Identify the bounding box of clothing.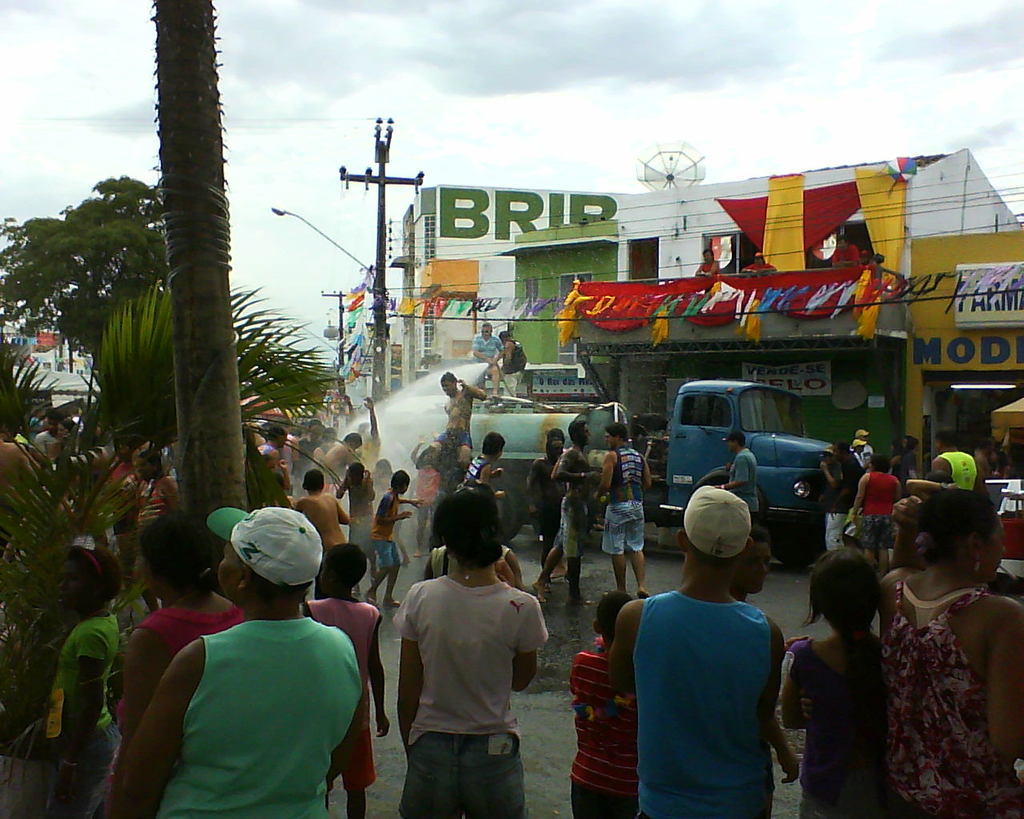
Rect(788, 638, 883, 818).
